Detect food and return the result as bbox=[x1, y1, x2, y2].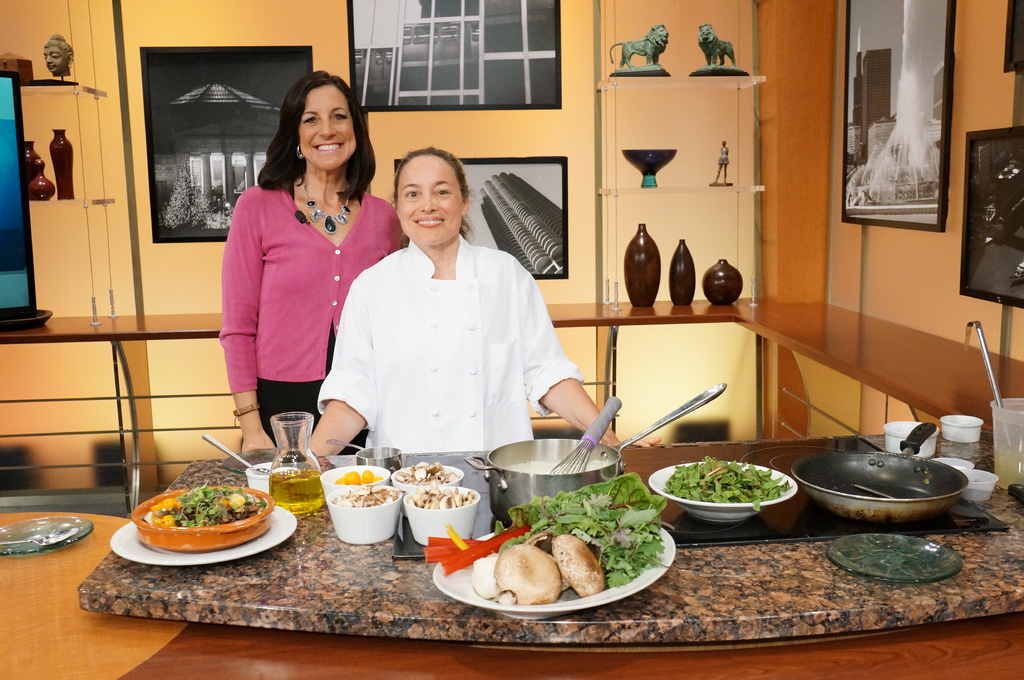
bbox=[551, 533, 606, 596].
